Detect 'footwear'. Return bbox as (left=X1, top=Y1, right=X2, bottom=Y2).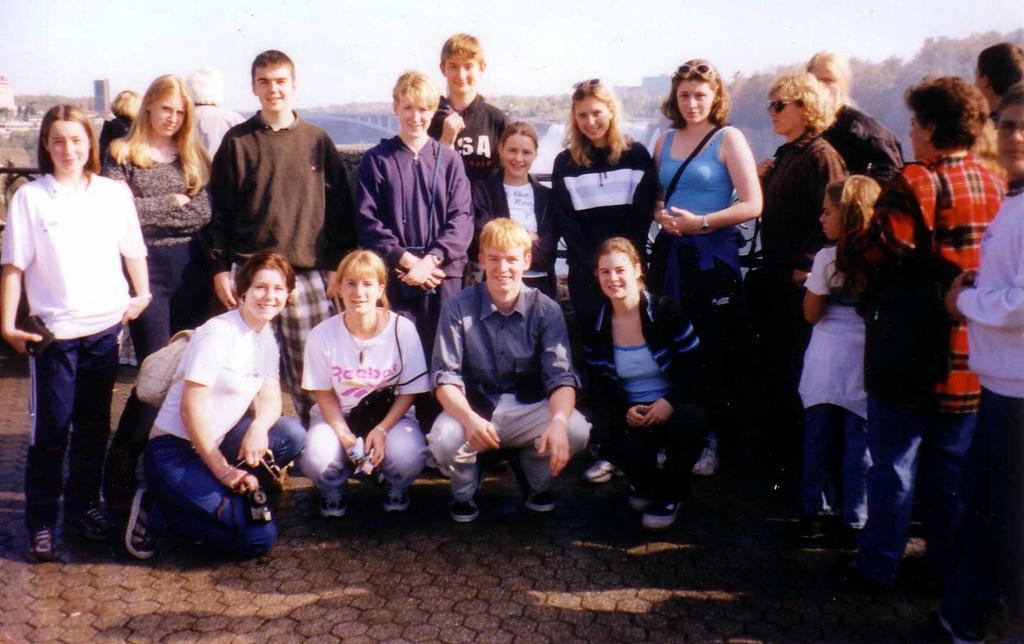
(left=124, top=485, right=168, bottom=565).
